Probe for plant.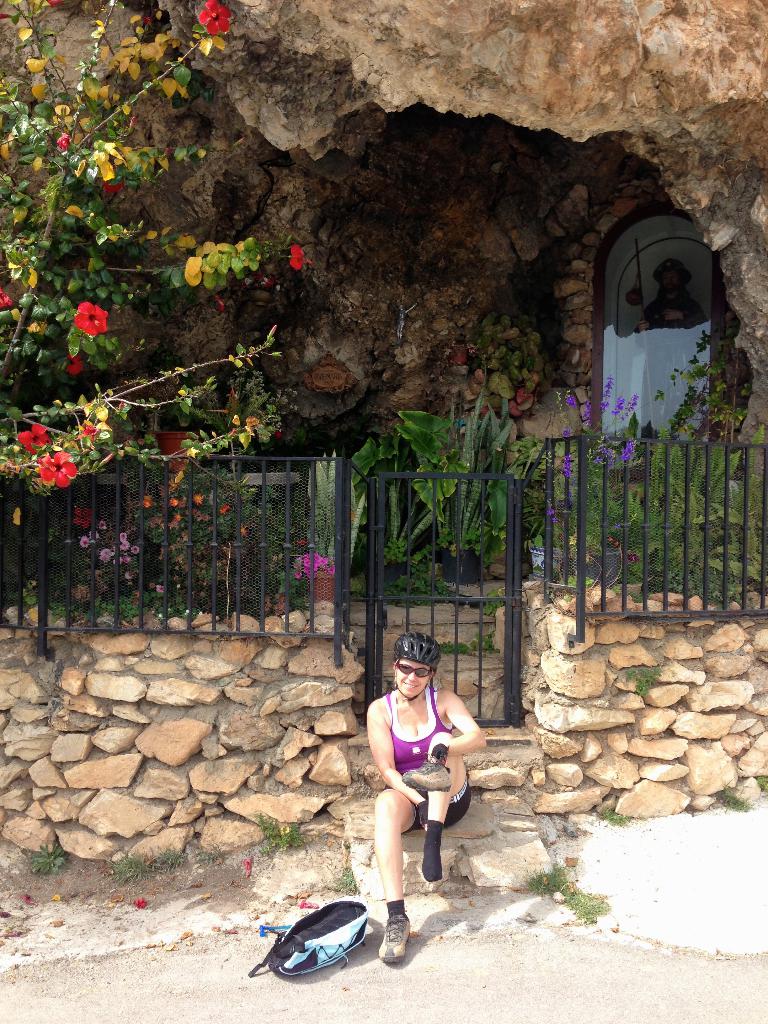
Probe result: locate(24, 830, 67, 874).
